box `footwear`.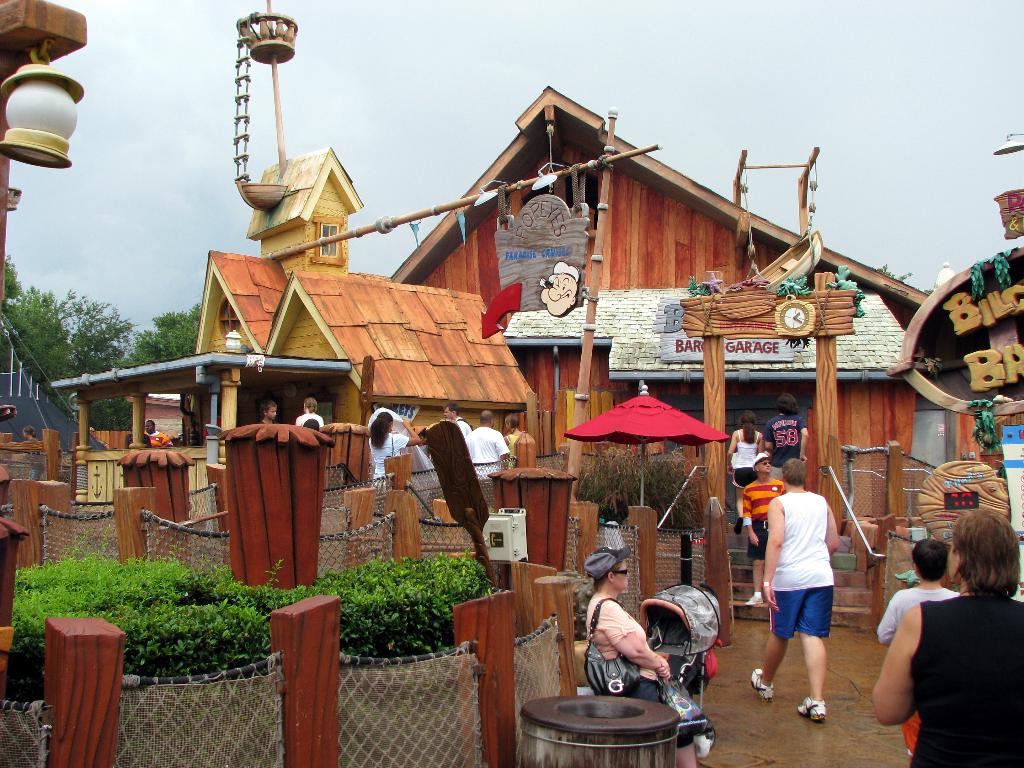
region(748, 663, 778, 700).
